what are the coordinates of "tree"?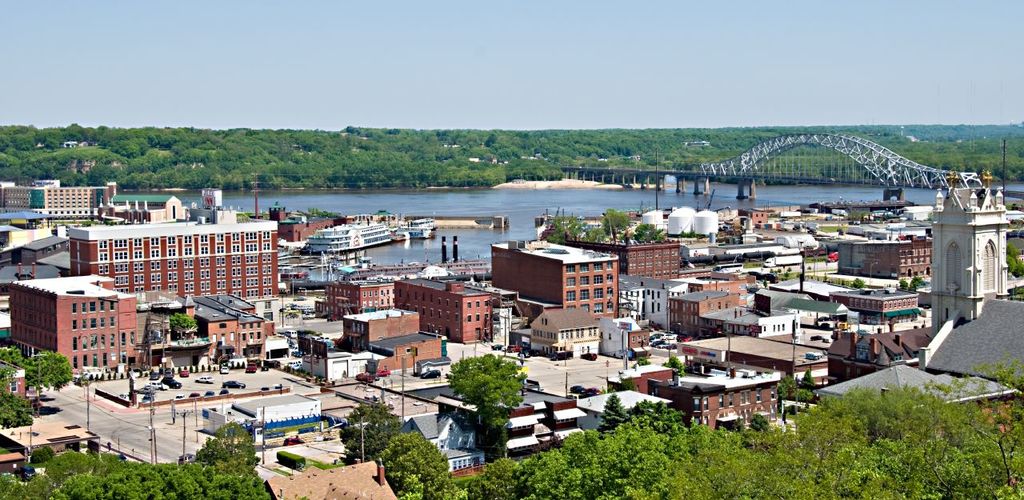
rect(605, 206, 634, 232).
